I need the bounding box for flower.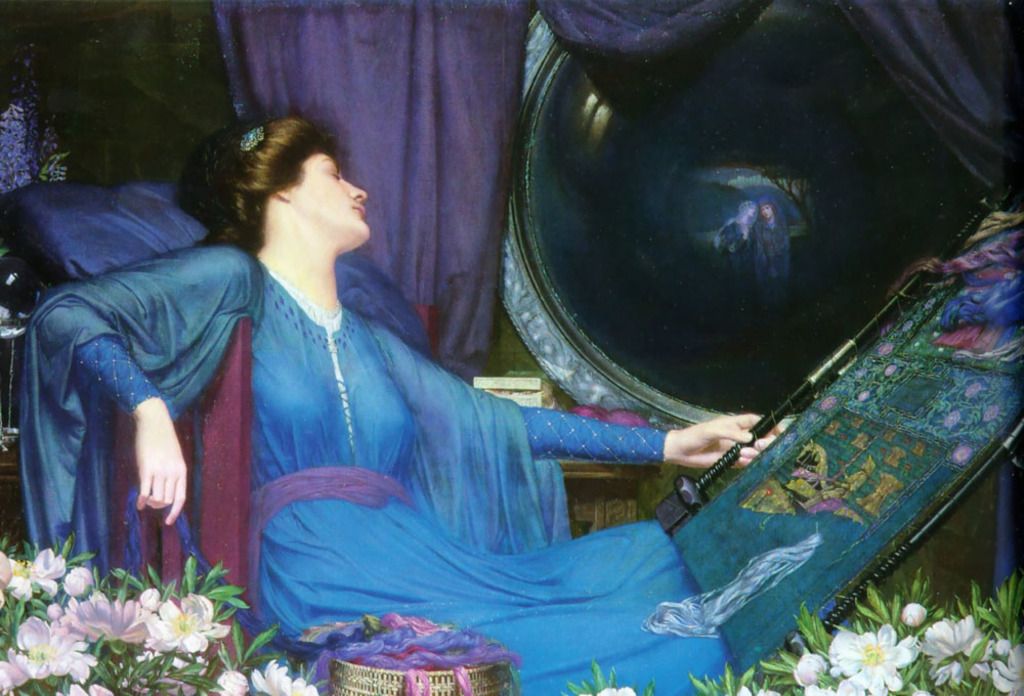
Here it is: (left=211, top=670, right=249, bottom=695).
